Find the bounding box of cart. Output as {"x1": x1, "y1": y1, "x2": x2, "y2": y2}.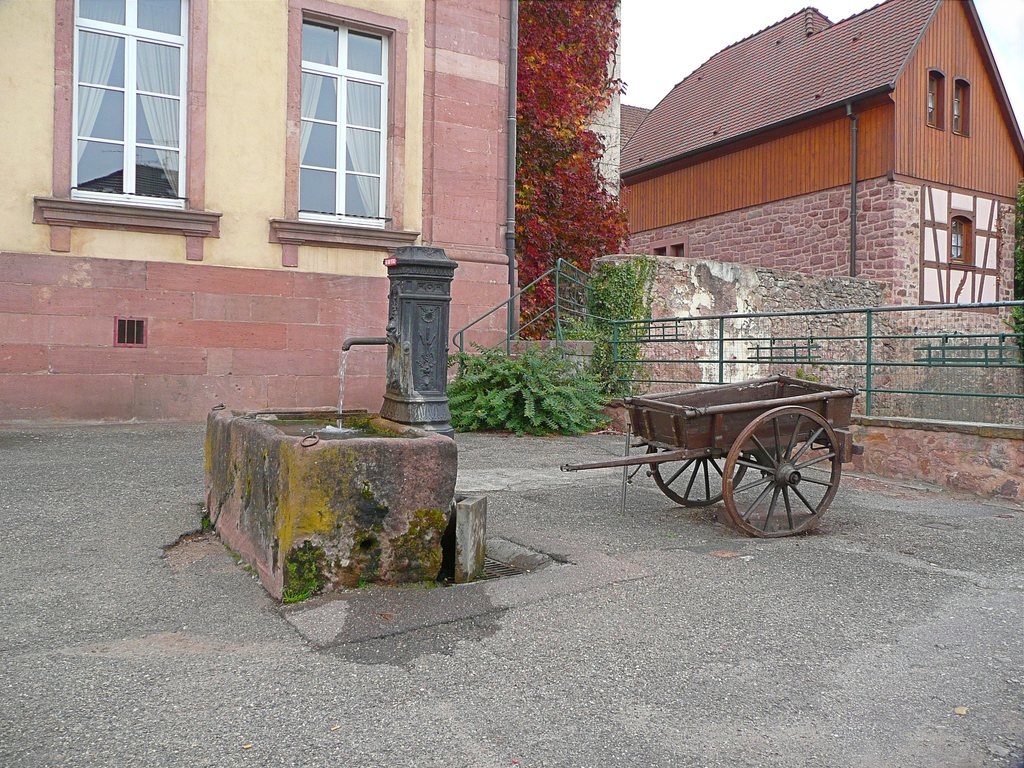
{"x1": 561, "y1": 373, "x2": 866, "y2": 537}.
